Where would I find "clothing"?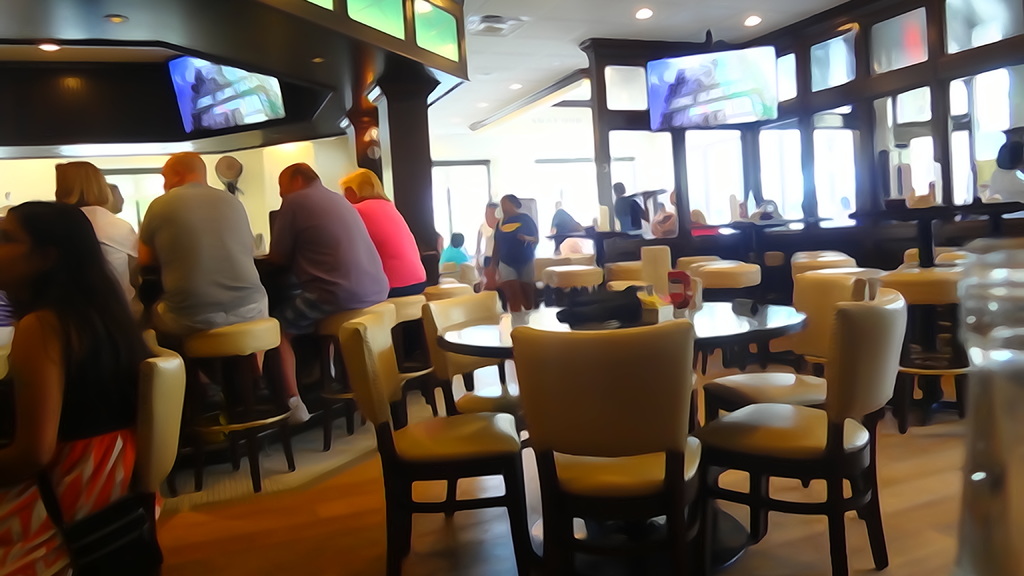
At x1=491 y1=213 x2=537 y2=282.
